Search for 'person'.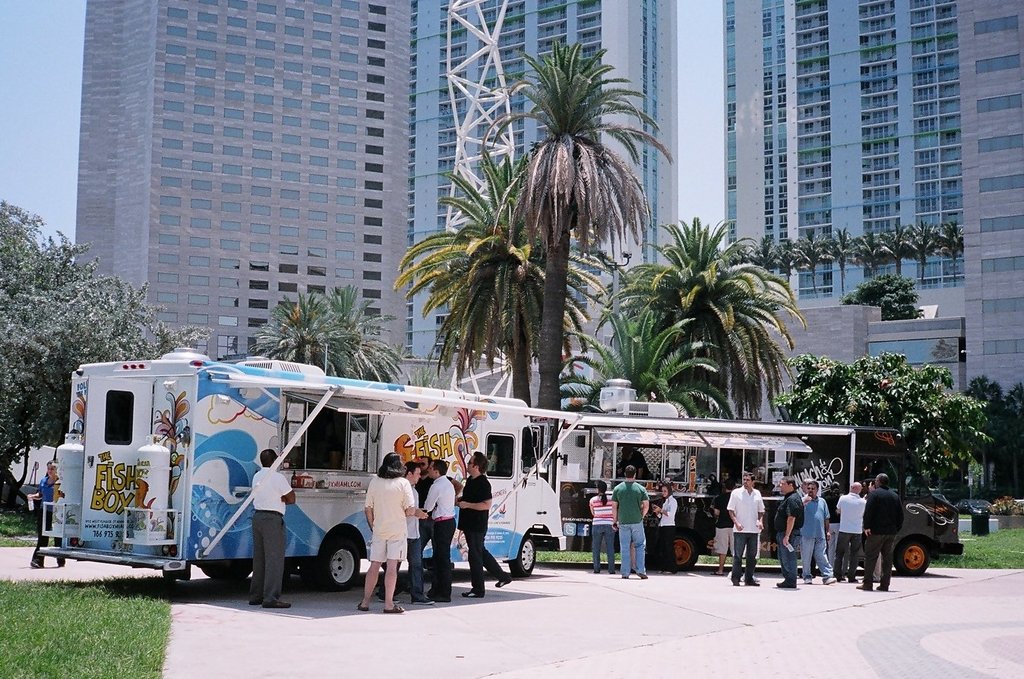
Found at <region>410, 458, 457, 608</region>.
